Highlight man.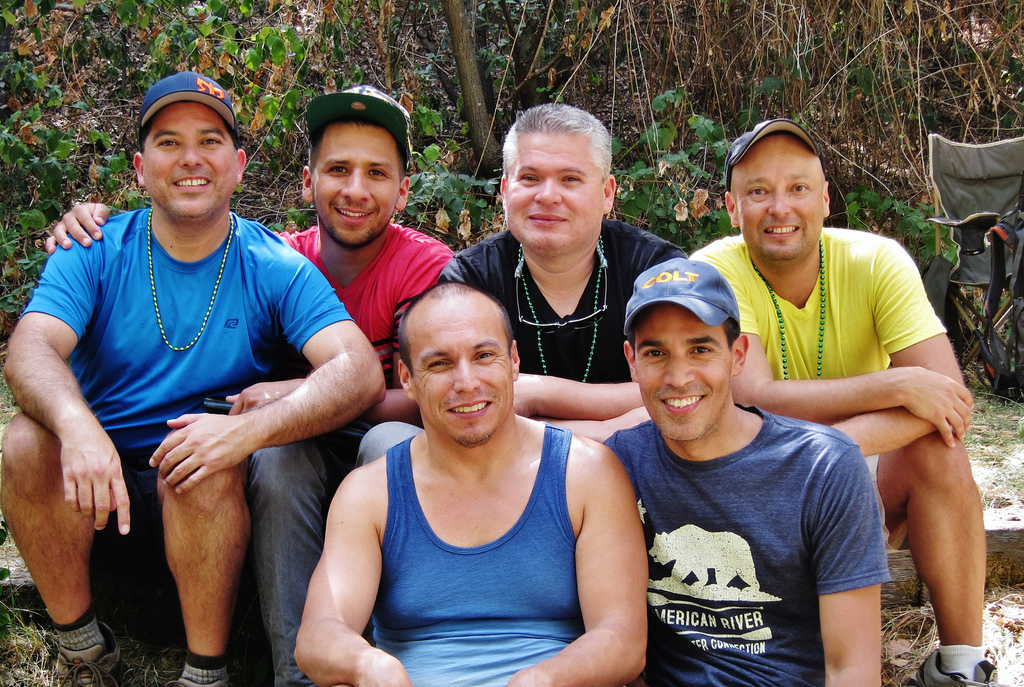
Highlighted region: bbox=[355, 104, 697, 466].
